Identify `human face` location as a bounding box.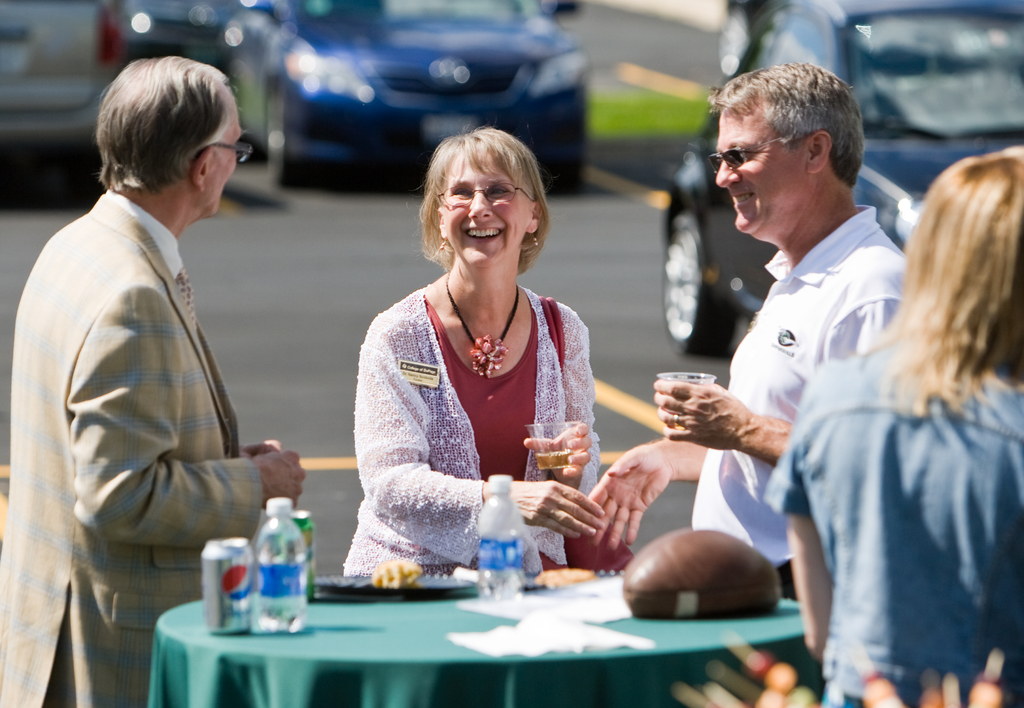
(444, 147, 531, 263).
